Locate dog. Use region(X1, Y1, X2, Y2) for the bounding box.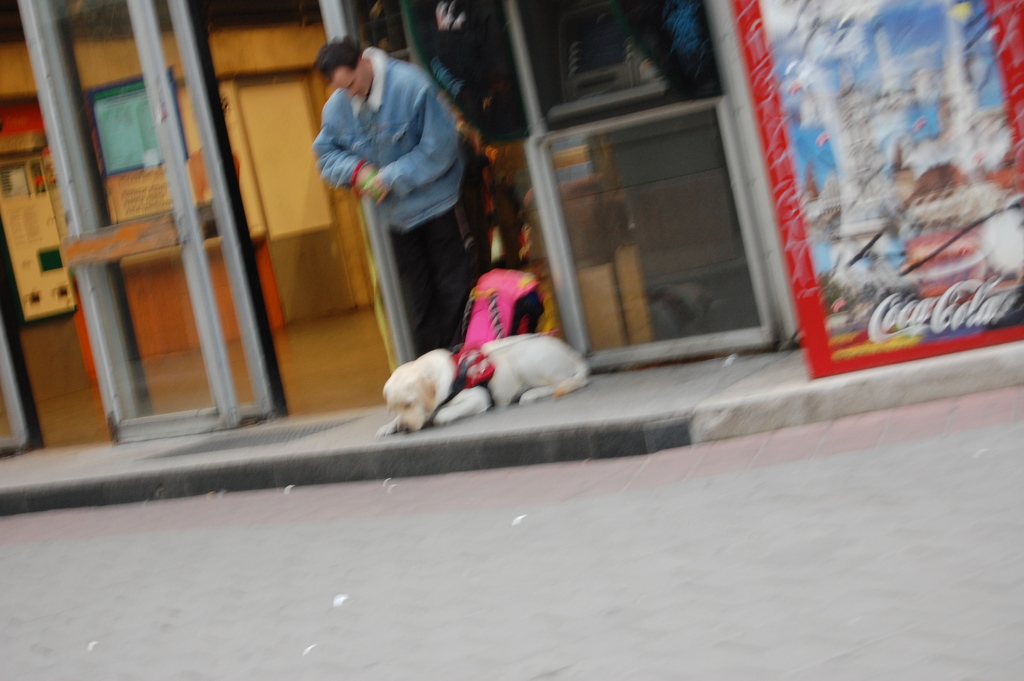
region(371, 329, 594, 438).
